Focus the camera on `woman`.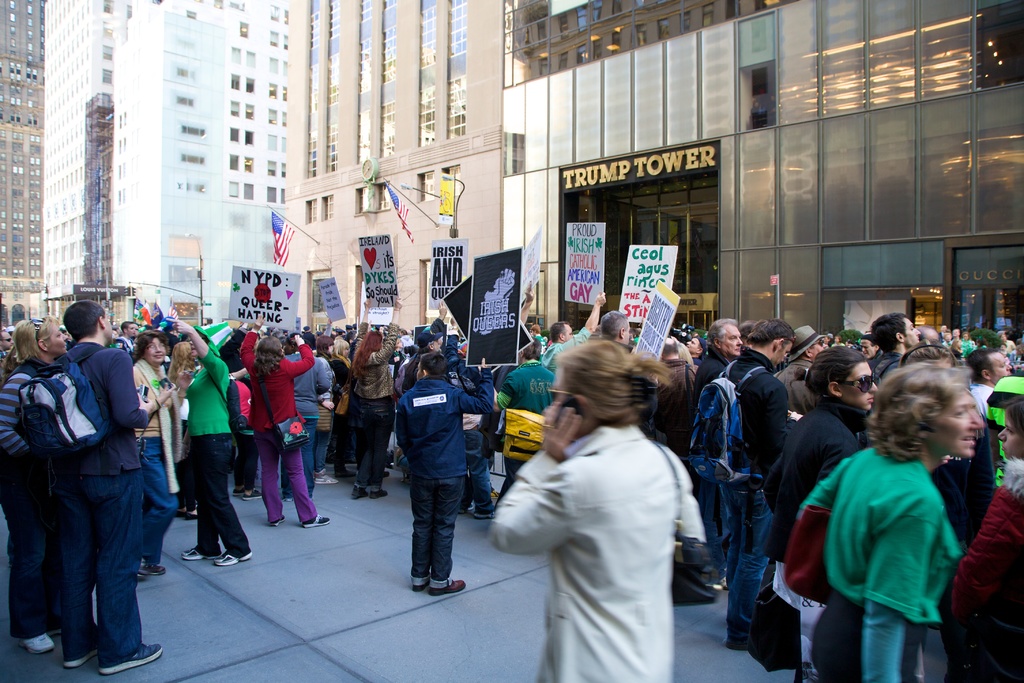
Focus region: 237/313/332/529.
